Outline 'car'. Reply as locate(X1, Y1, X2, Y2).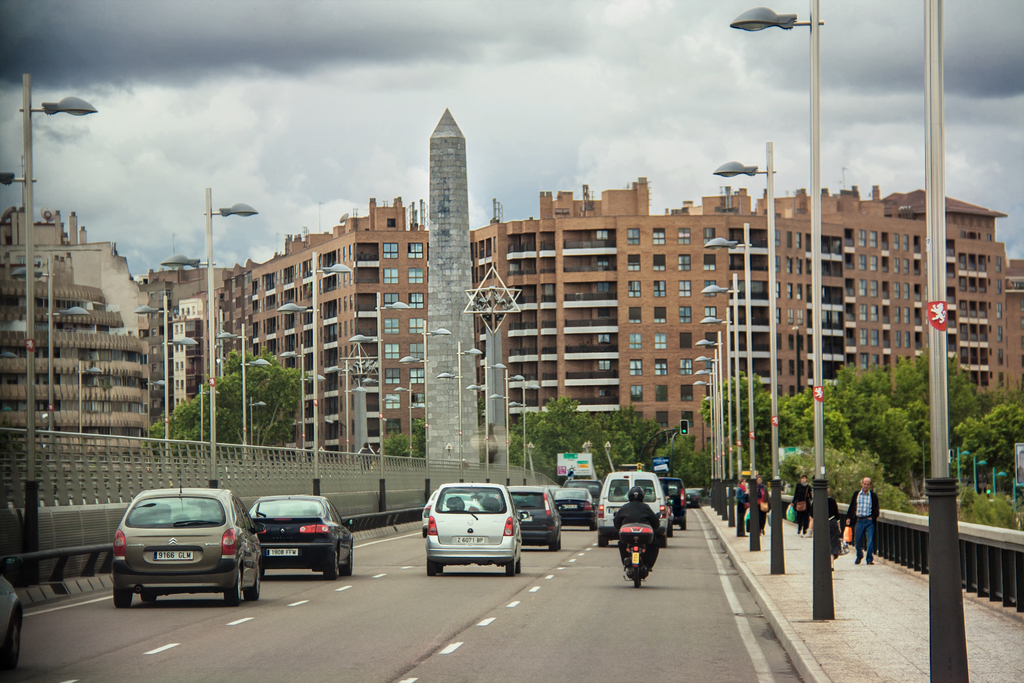
locate(504, 489, 559, 552).
